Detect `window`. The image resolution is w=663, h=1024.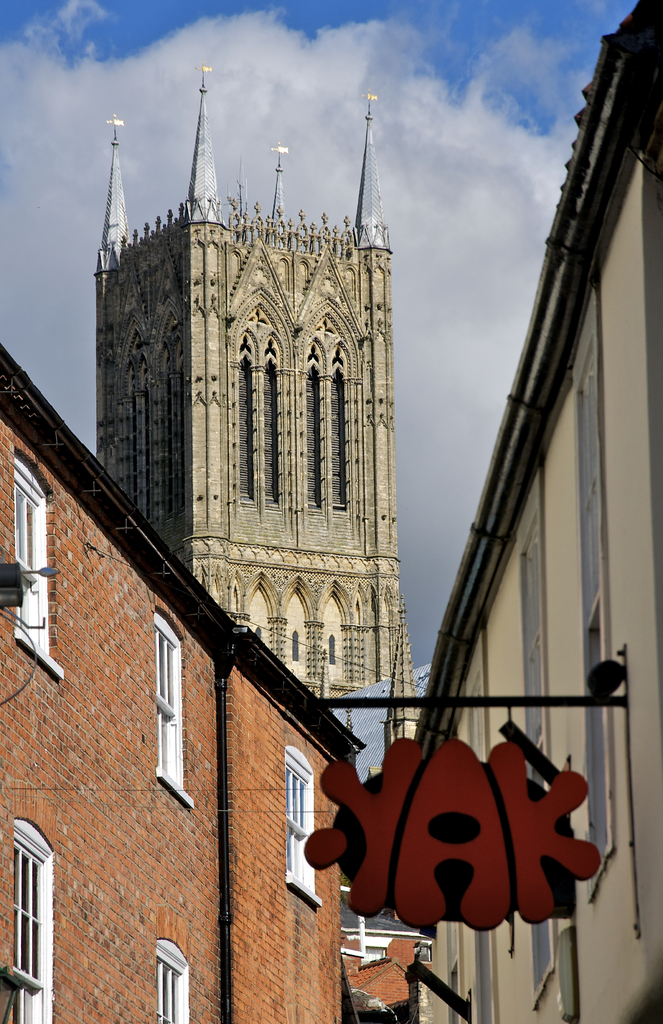
BBox(11, 813, 60, 1023).
